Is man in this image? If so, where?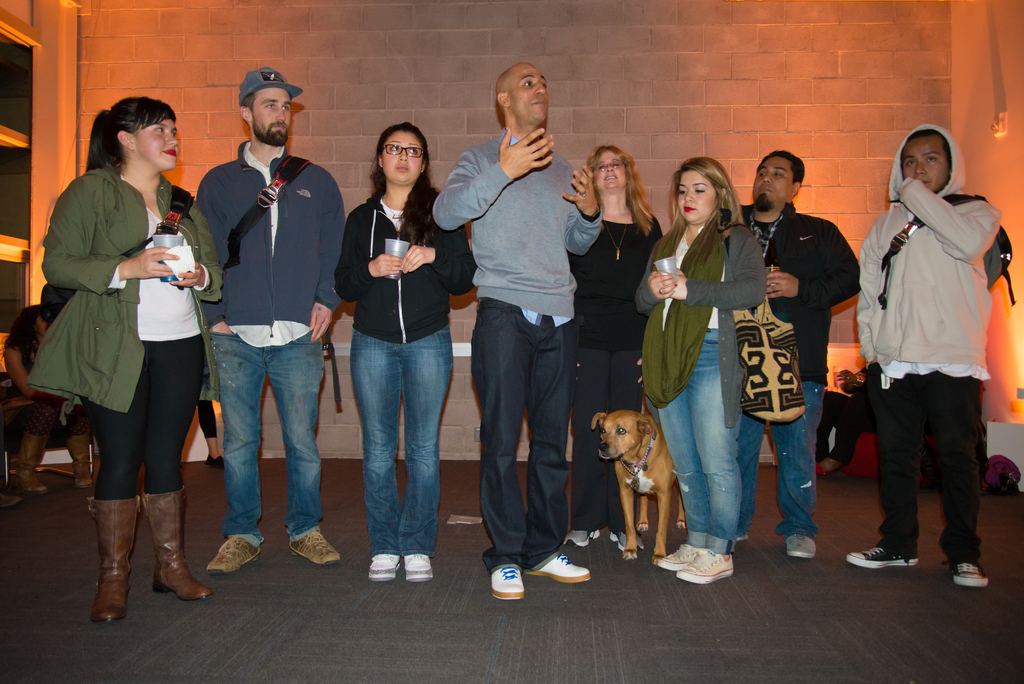
Yes, at x1=835 y1=129 x2=1006 y2=592.
